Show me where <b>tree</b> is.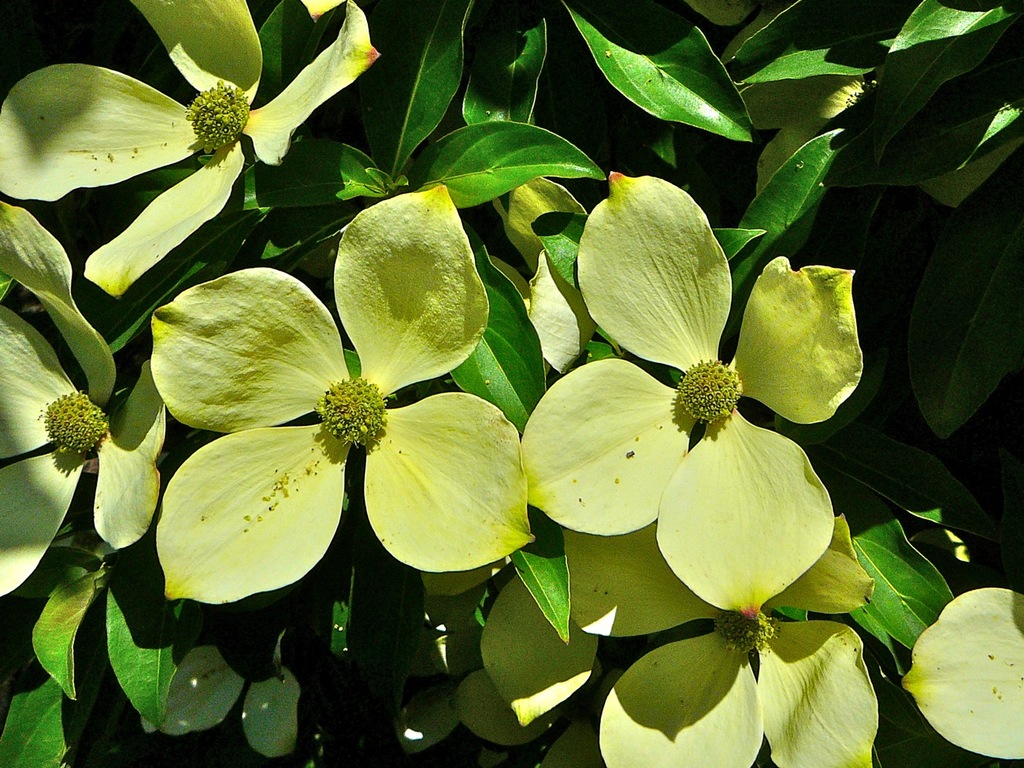
<b>tree</b> is at crop(0, 0, 1023, 767).
